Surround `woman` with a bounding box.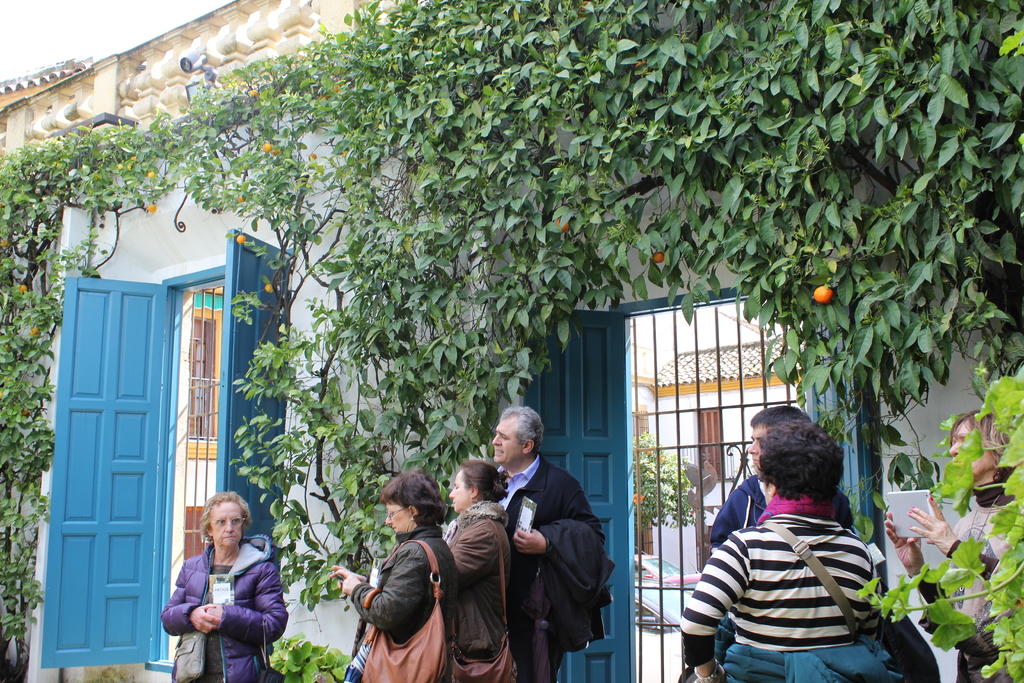
crop(162, 497, 285, 677).
